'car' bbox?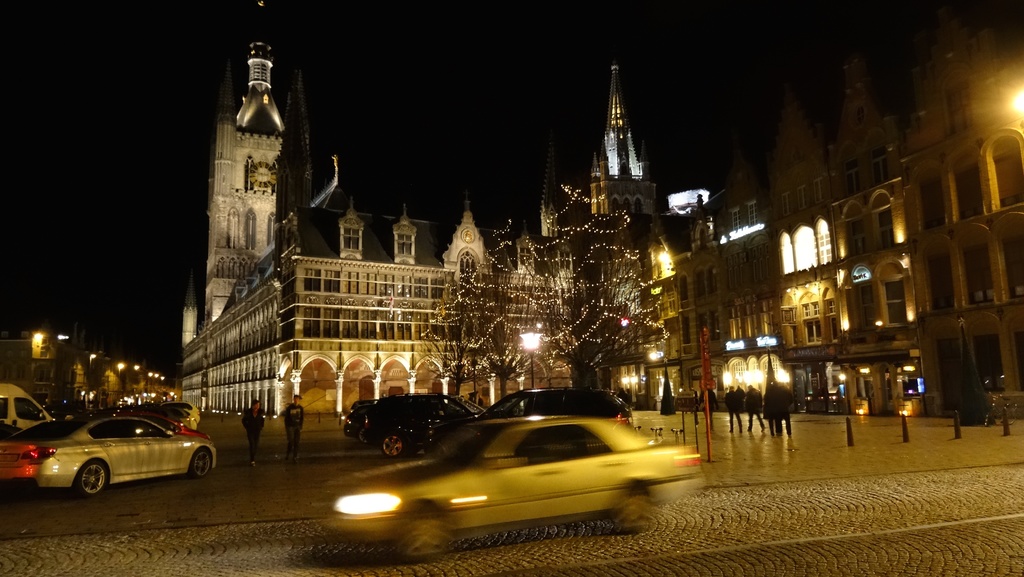
x1=307 y1=417 x2=710 y2=569
